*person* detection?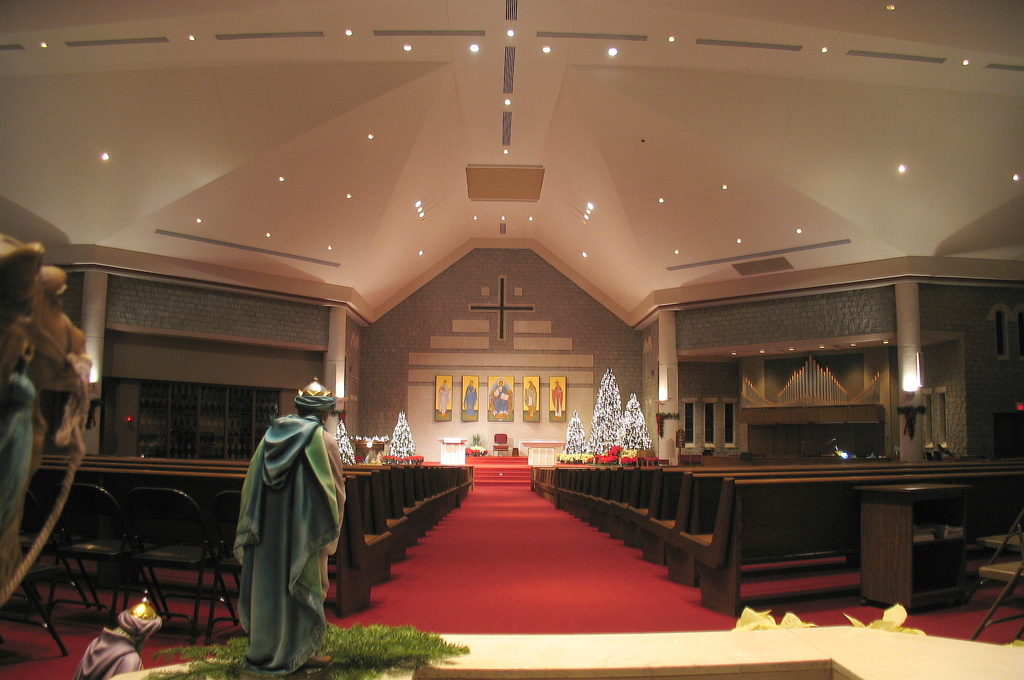
box(438, 385, 452, 417)
